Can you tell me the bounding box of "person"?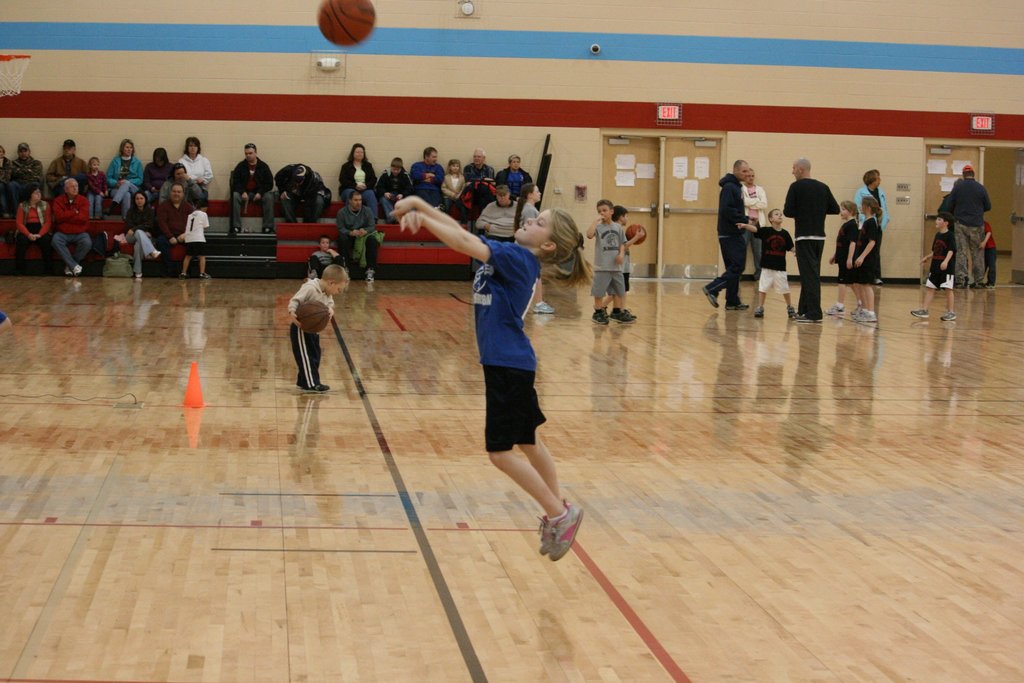
{"left": 787, "top": 156, "right": 839, "bottom": 320}.
